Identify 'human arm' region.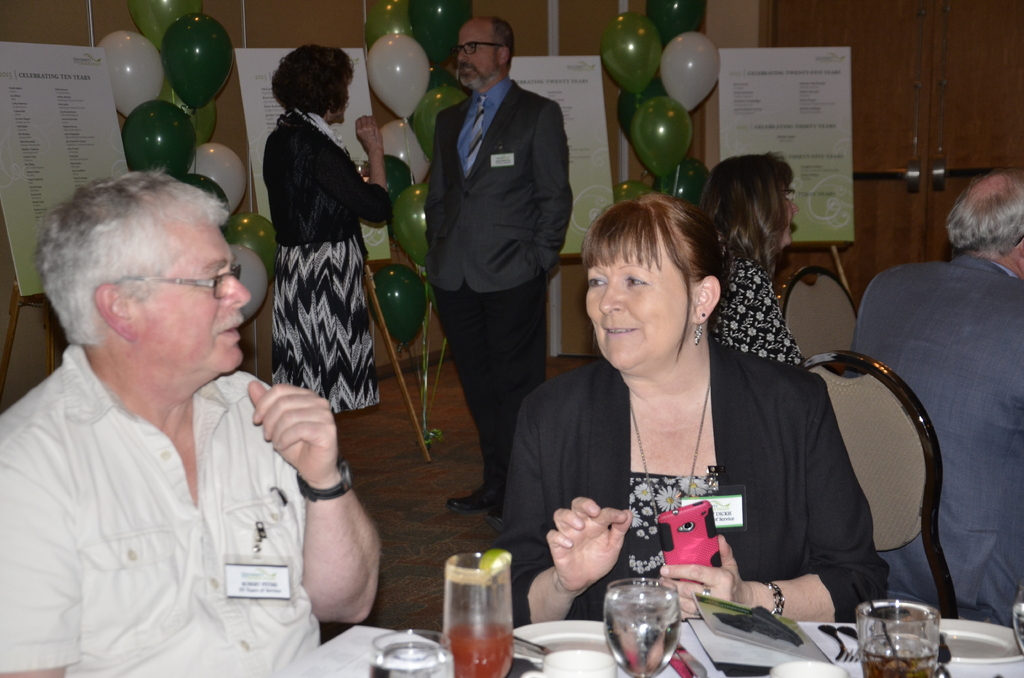
Region: region(499, 417, 630, 622).
